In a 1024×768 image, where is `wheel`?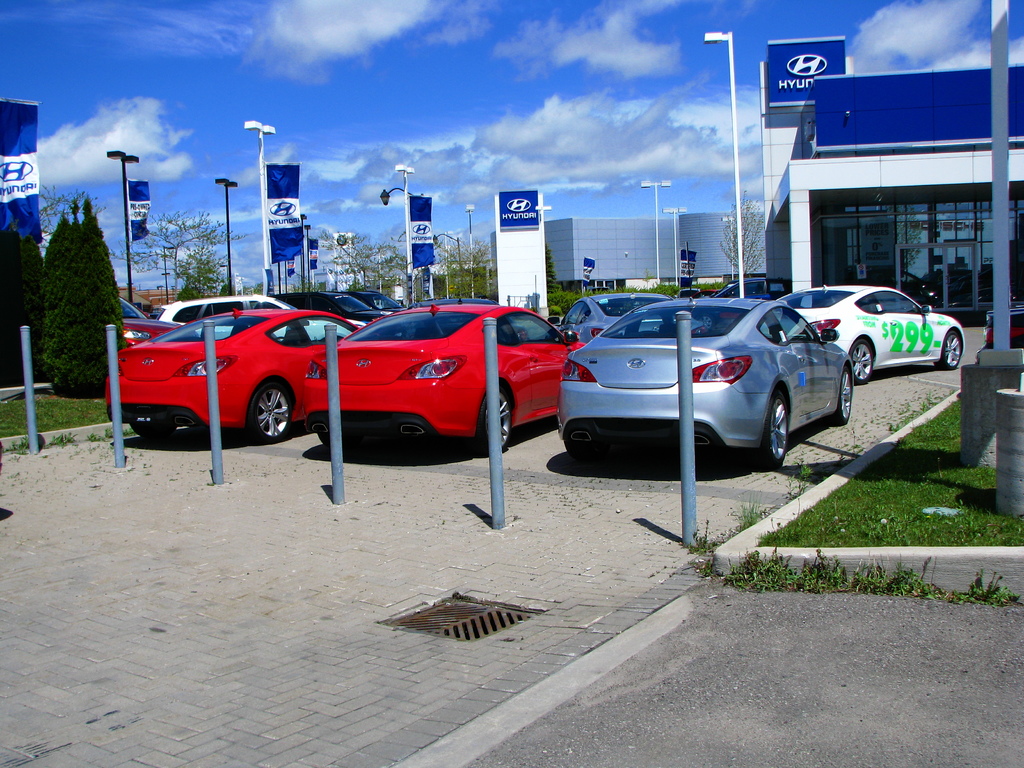
Rect(129, 422, 179, 440).
